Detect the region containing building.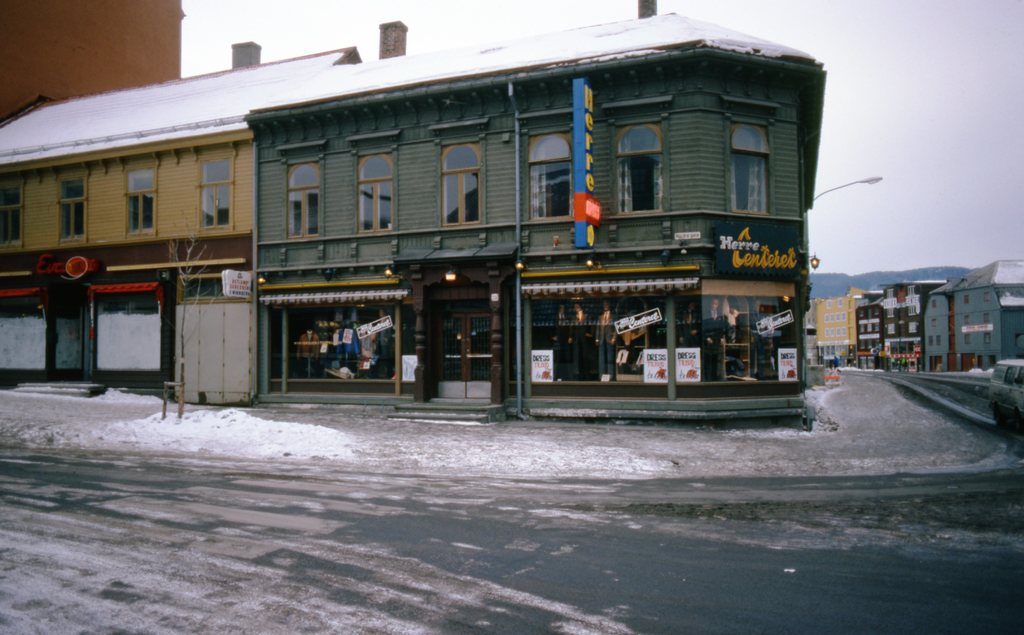
bbox=(0, 0, 189, 131).
